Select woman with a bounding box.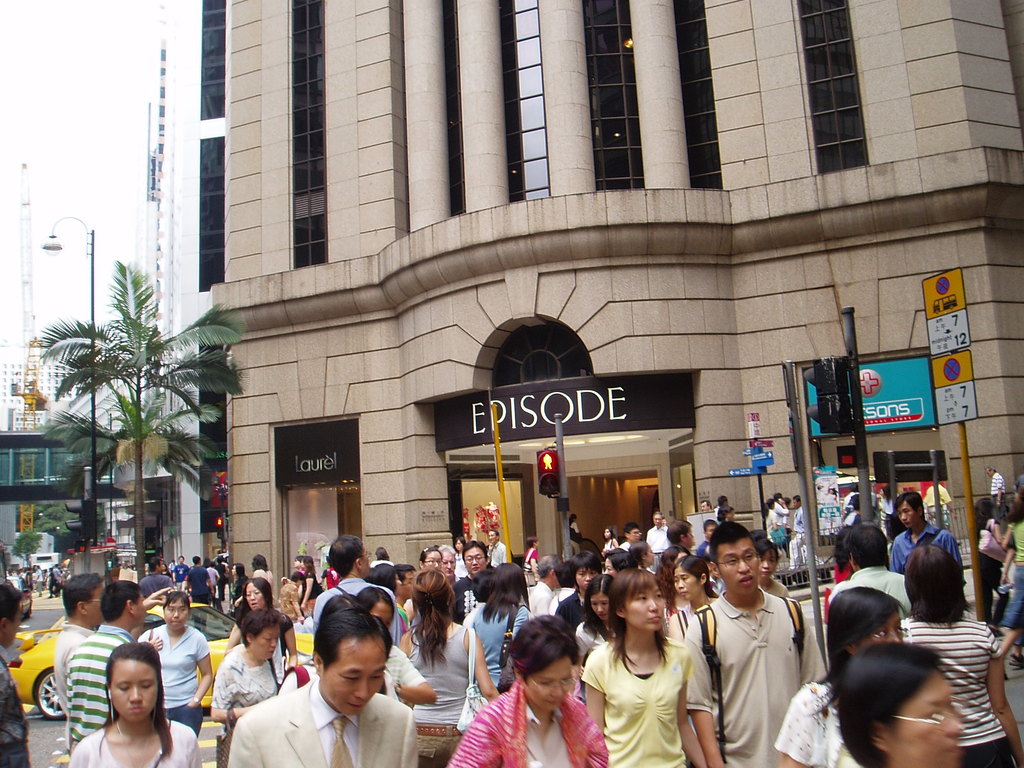
(x1=397, y1=563, x2=506, y2=767).
